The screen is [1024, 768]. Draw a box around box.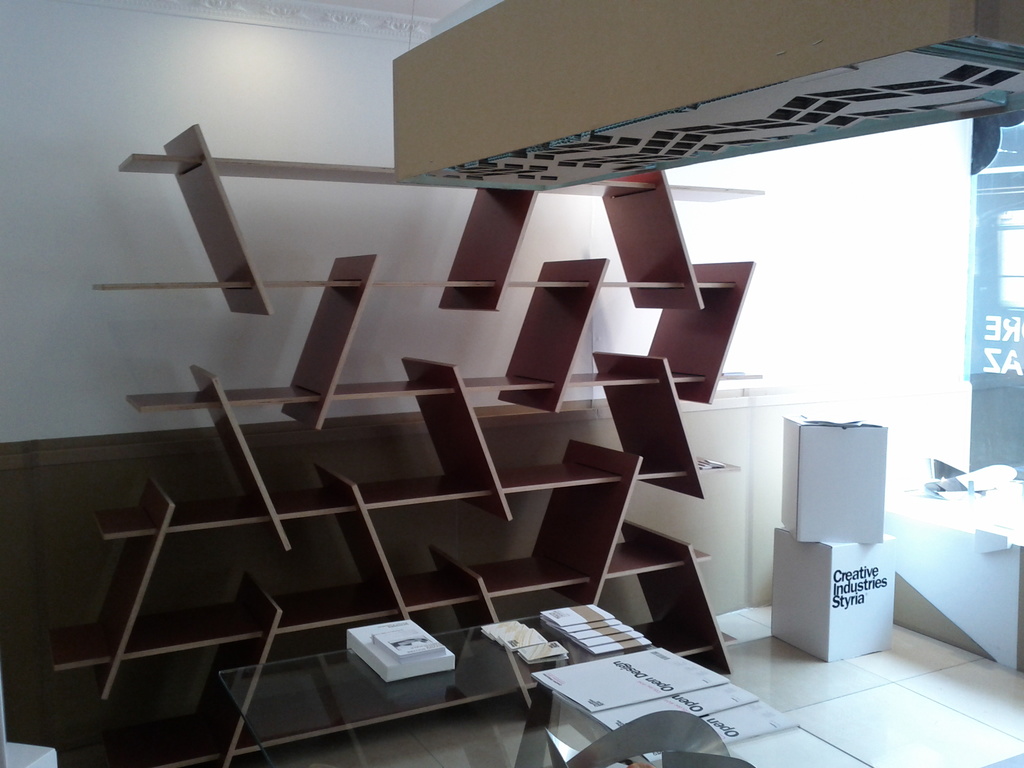
(x1=773, y1=527, x2=895, y2=662).
